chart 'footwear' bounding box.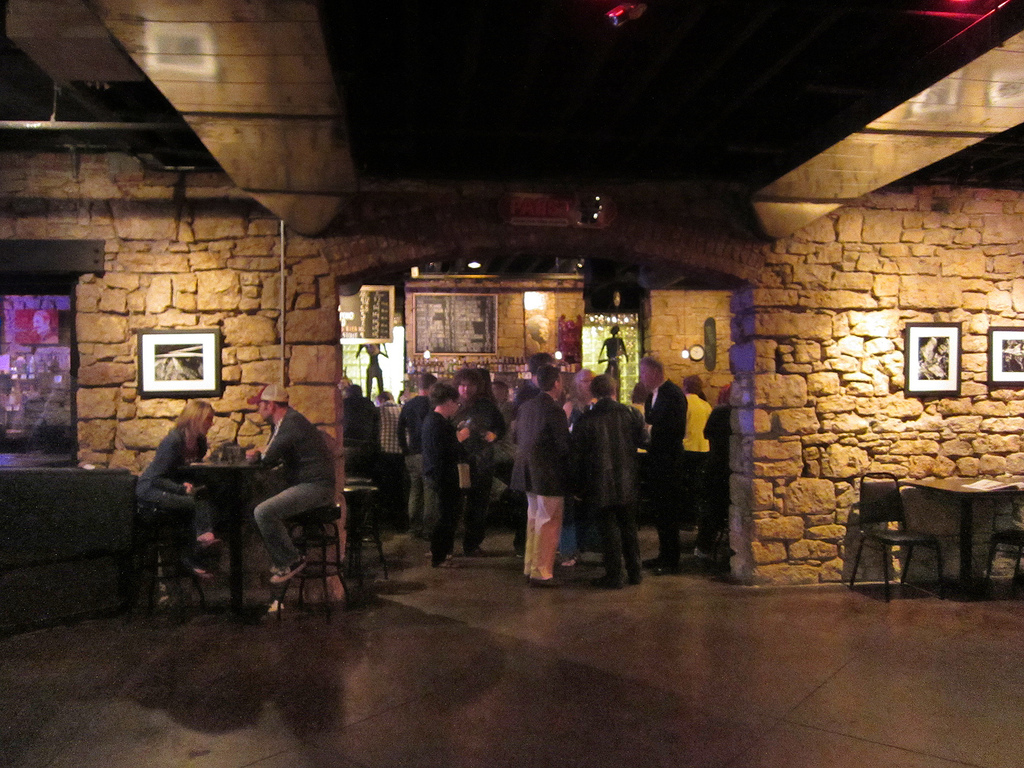
Charted: (529, 571, 572, 595).
